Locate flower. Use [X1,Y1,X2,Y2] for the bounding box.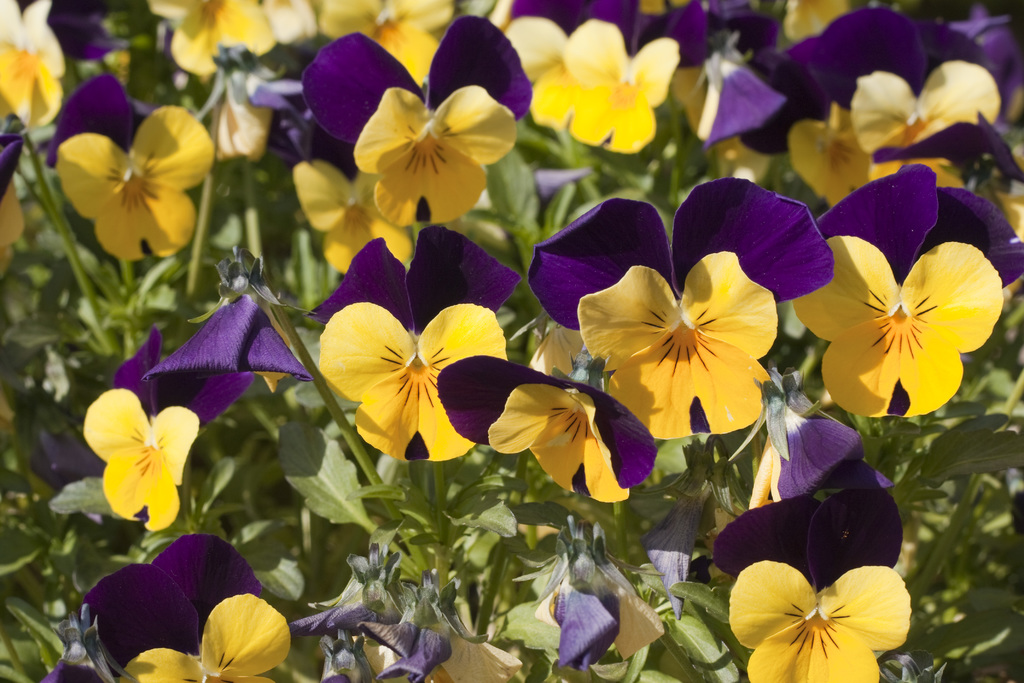
[430,357,660,516].
